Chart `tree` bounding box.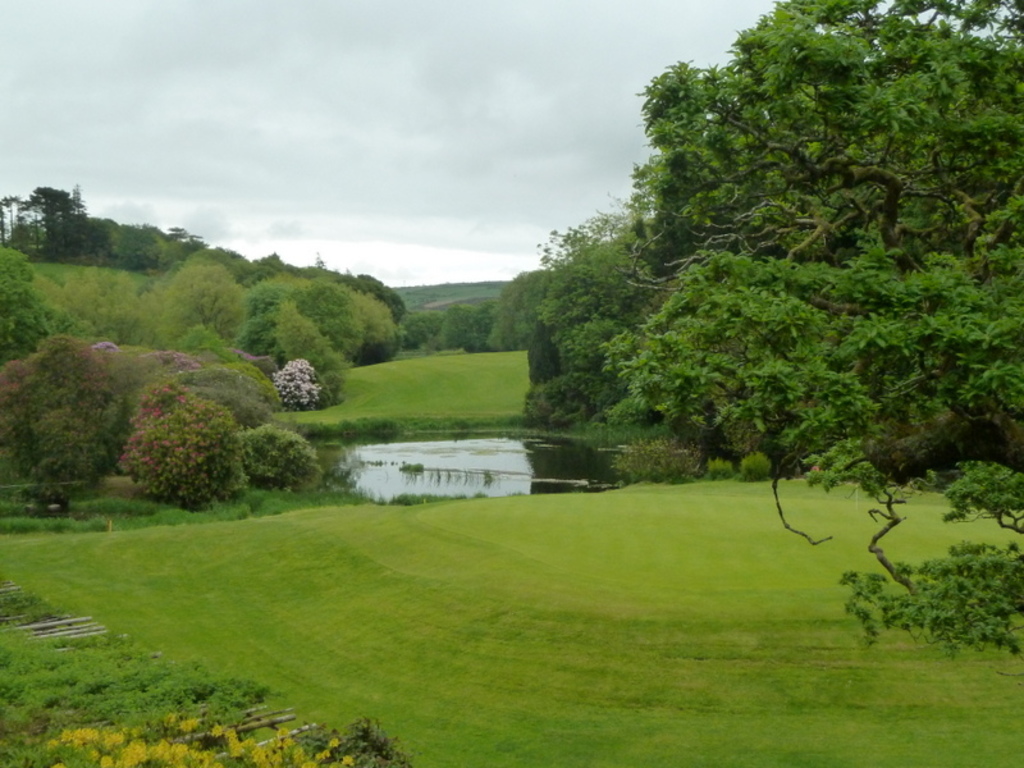
Charted: (417,303,444,330).
